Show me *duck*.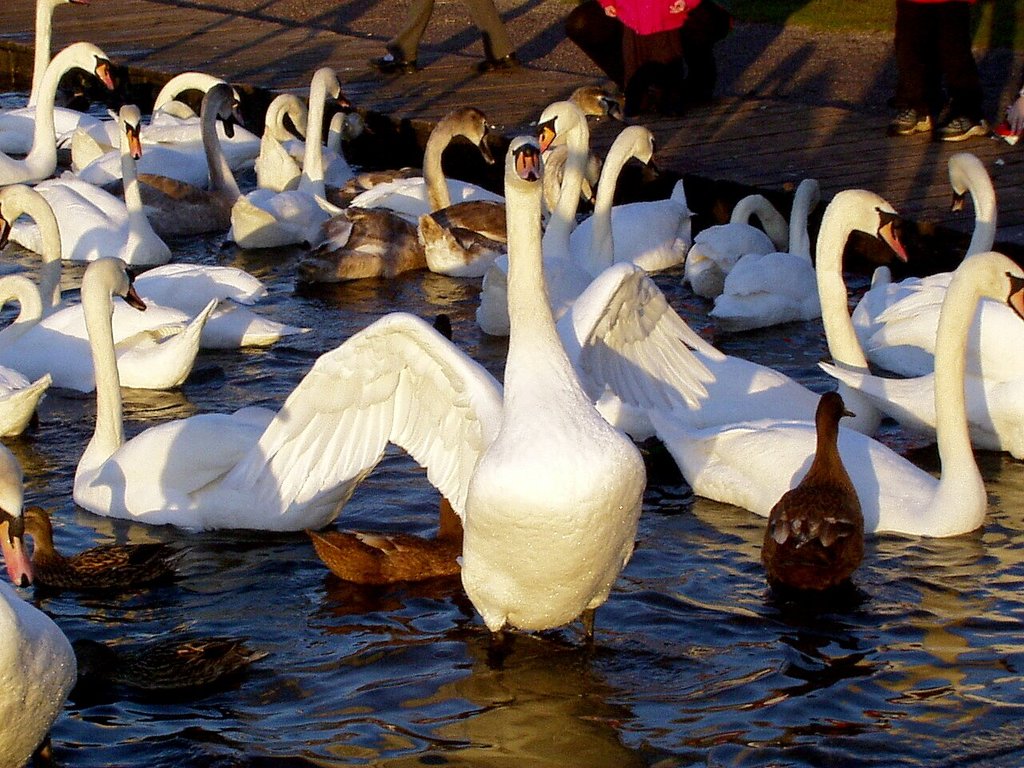
*duck* is here: BBox(62, 259, 393, 545).
